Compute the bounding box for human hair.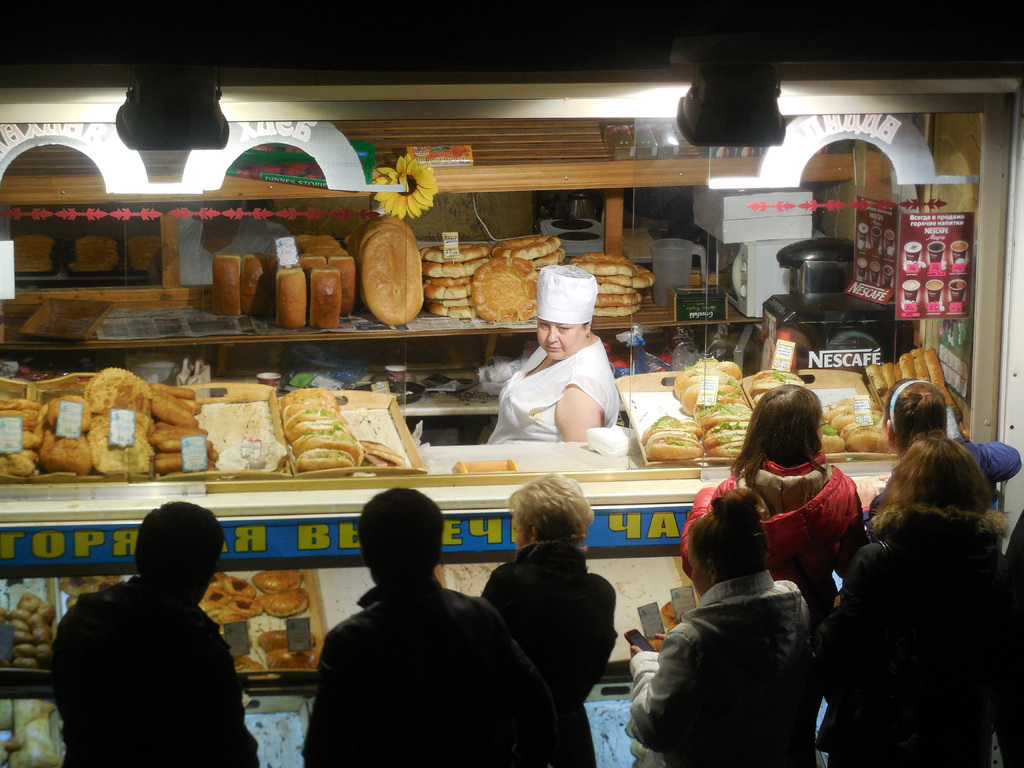
region(506, 471, 595, 538).
